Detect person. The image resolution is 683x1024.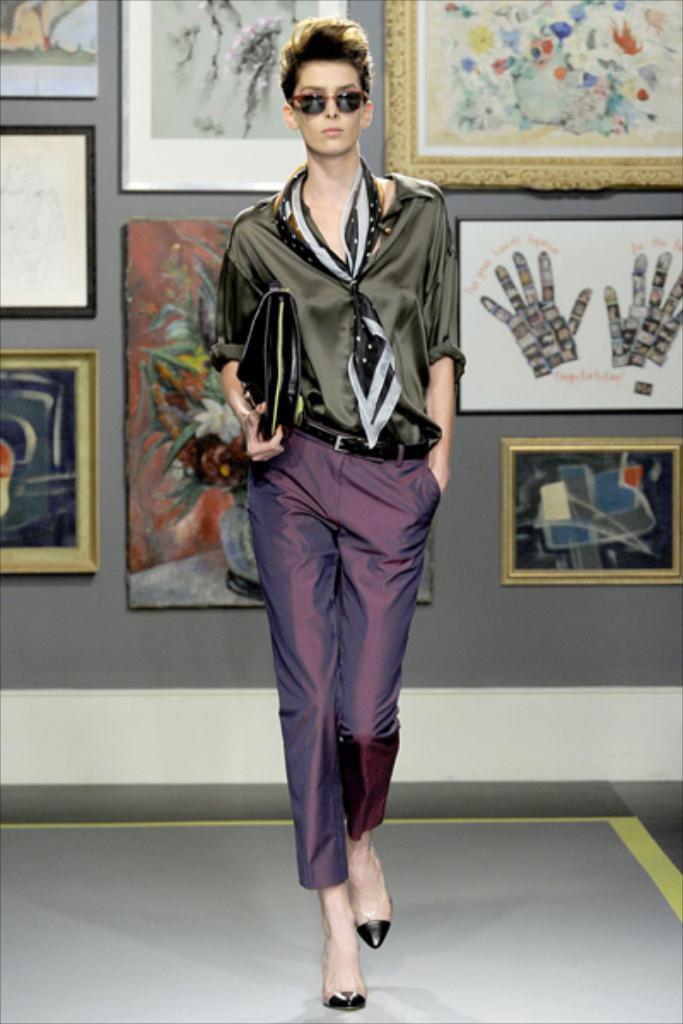
crop(480, 242, 596, 379).
